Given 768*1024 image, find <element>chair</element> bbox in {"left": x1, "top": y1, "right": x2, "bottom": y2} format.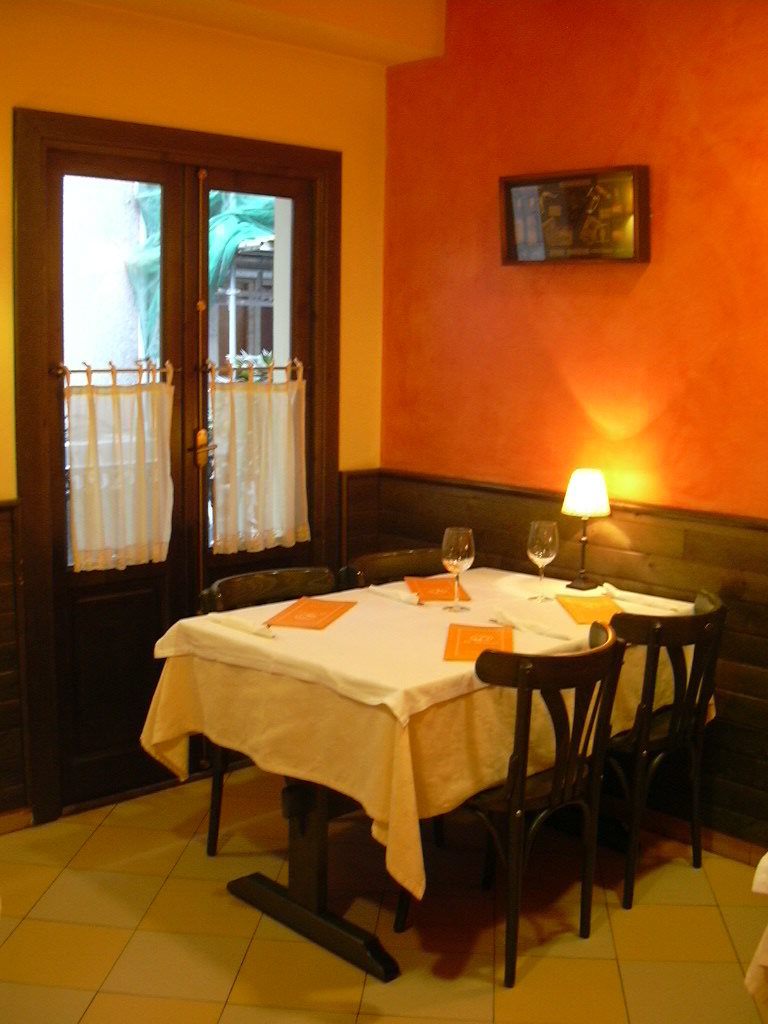
{"left": 196, "top": 566, "right": 338, "bottom": 858}.
